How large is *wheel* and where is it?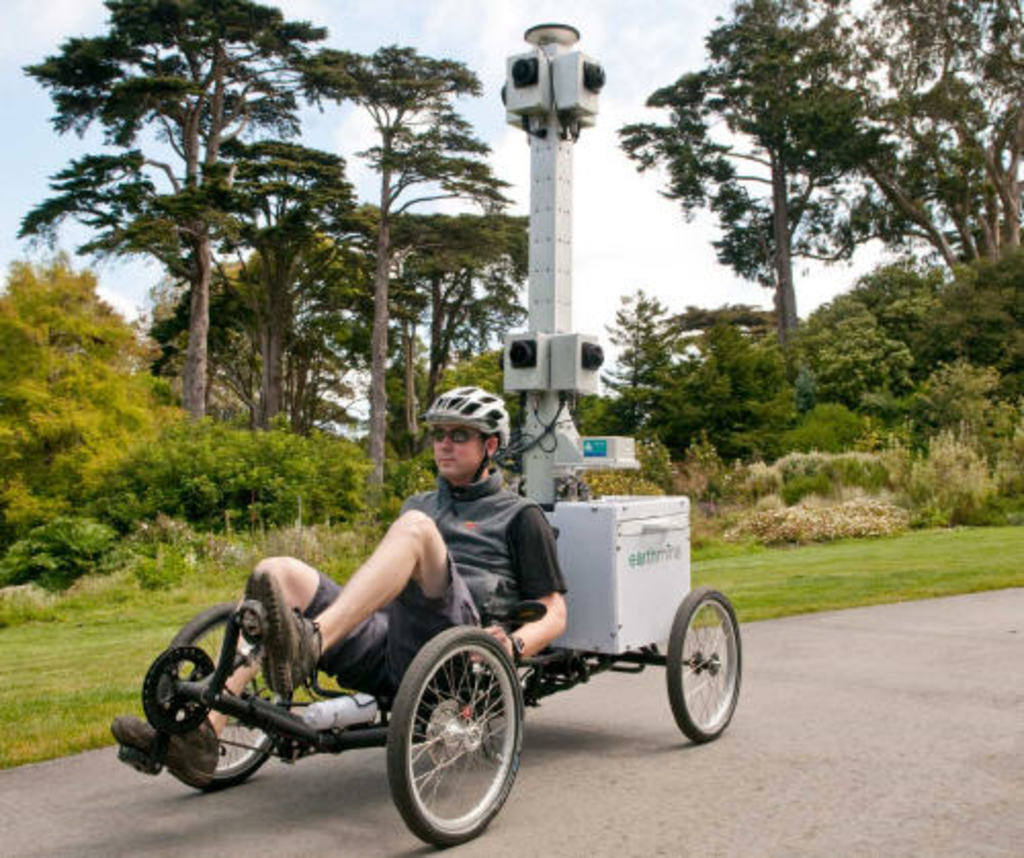
Bounding box: [left=649, top=608, right=735, bottom=745].
